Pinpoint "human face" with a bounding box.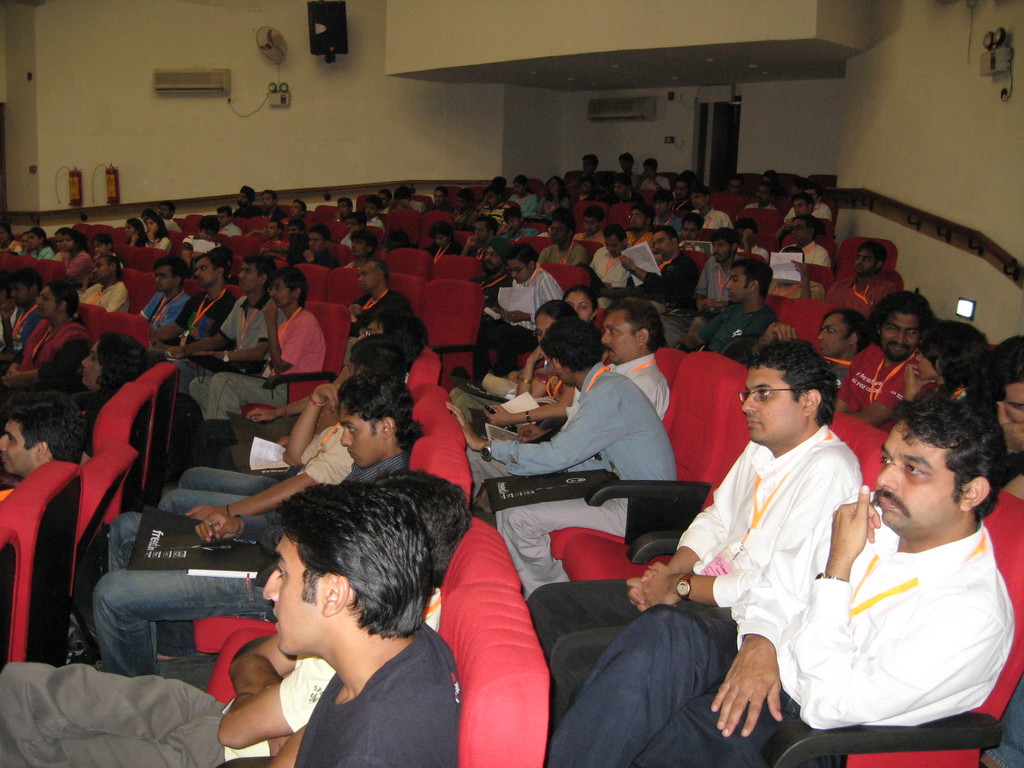
left=95, top=262, right=112, bottom=280.
